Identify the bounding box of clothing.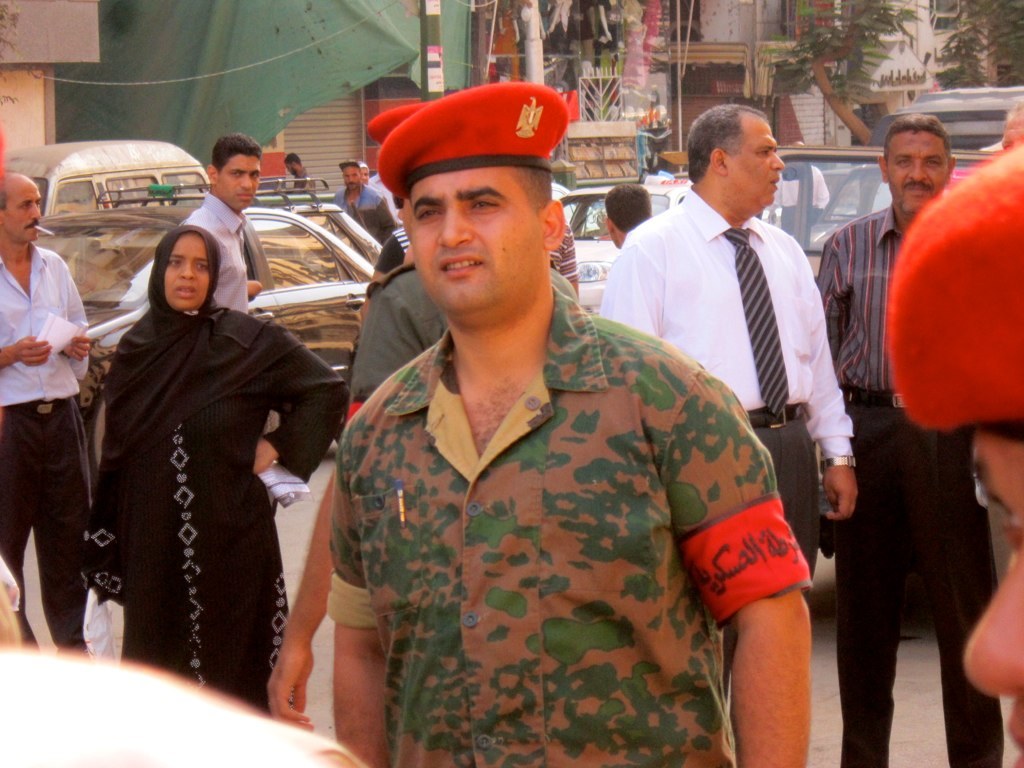
detection(816, 194, 995, 767).
